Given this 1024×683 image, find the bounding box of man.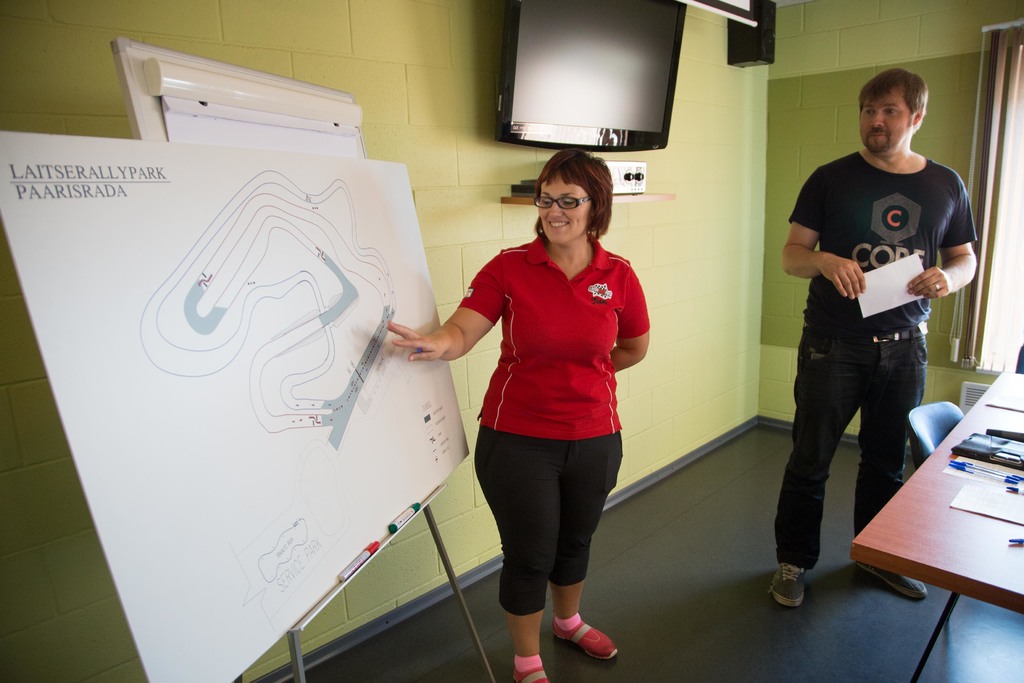
<box>773,76,977,595</box>.
